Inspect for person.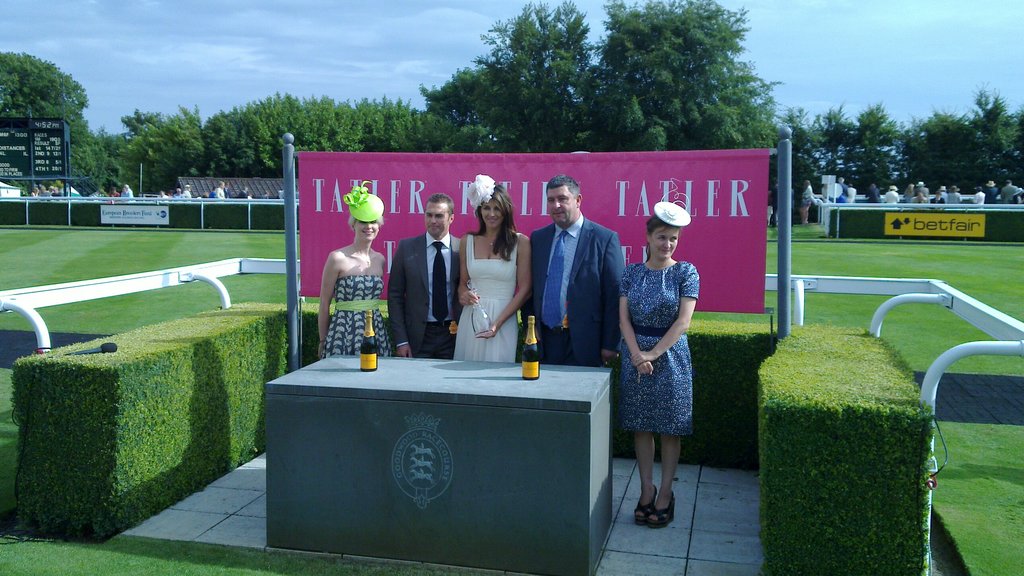
Inspection: bbox=[318, 188, 389, 365].
